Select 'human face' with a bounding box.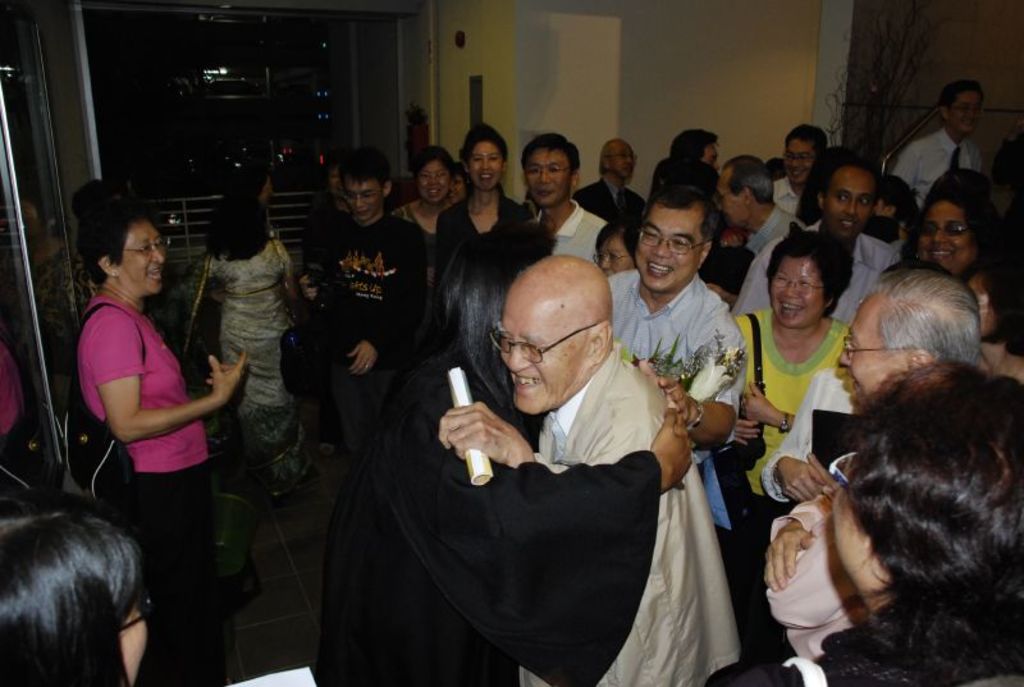
[x1=500, y1=289, x2=589, y2=413].
